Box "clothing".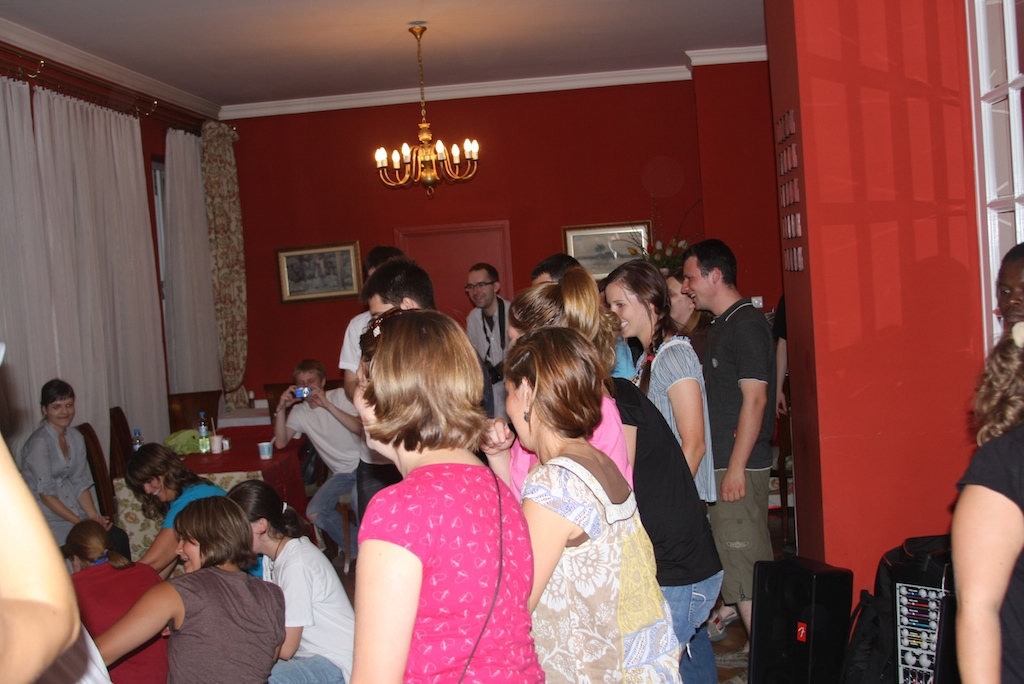
611:366:725:683.
